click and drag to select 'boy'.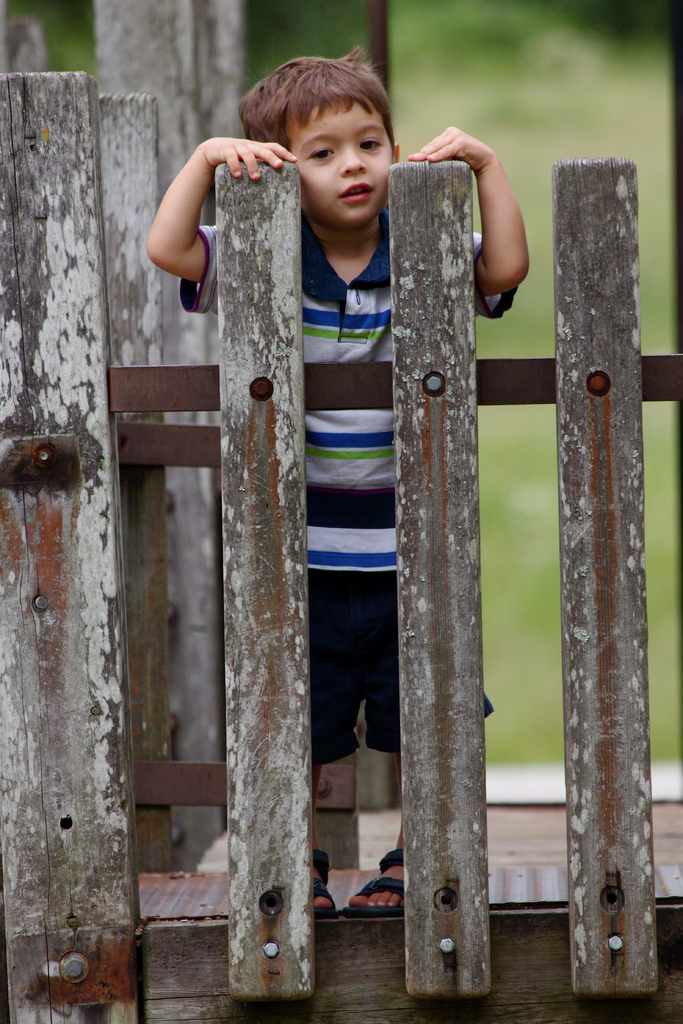
Selection: rect(145, 42, 530, 919).
